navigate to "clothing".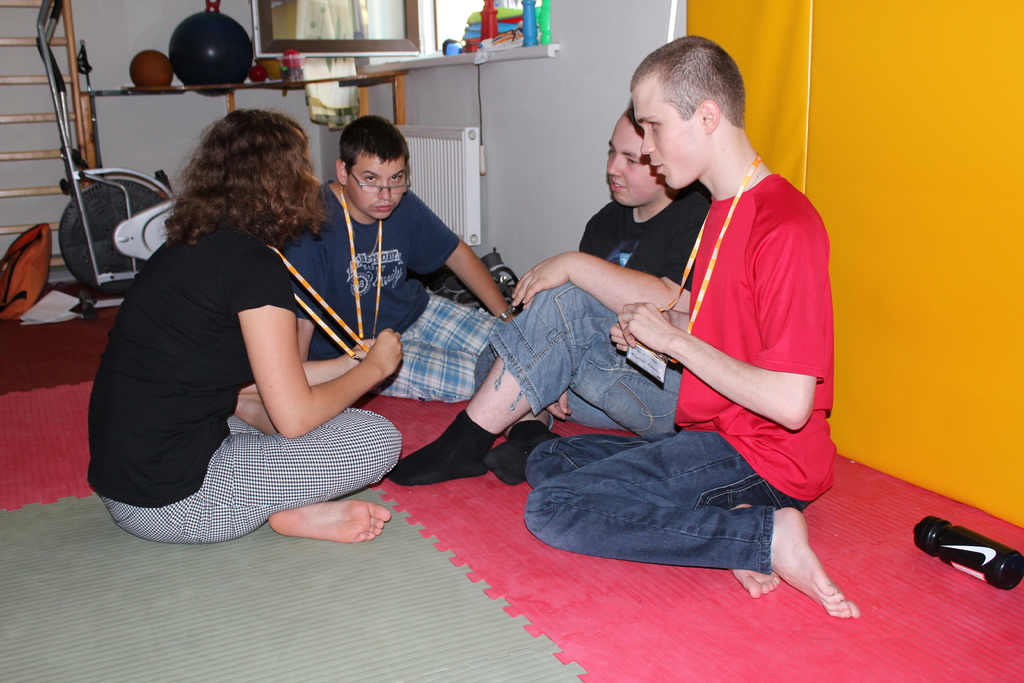
Navigation target: crop(83, 219, 399, 544).
